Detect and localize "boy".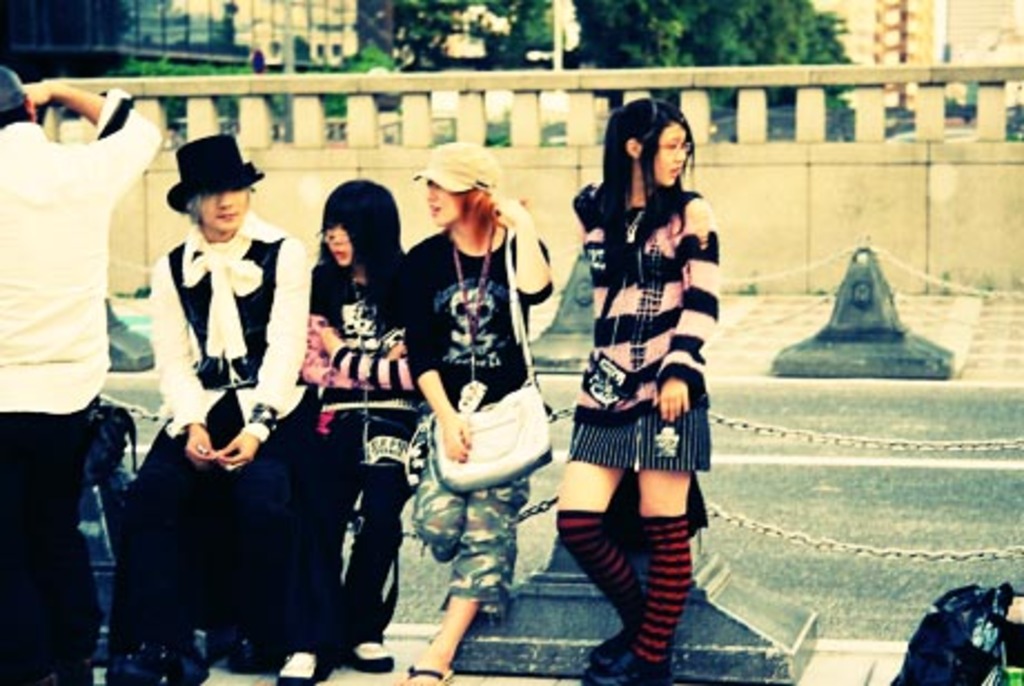
Localized at crop(0, 58, 154, 684).
